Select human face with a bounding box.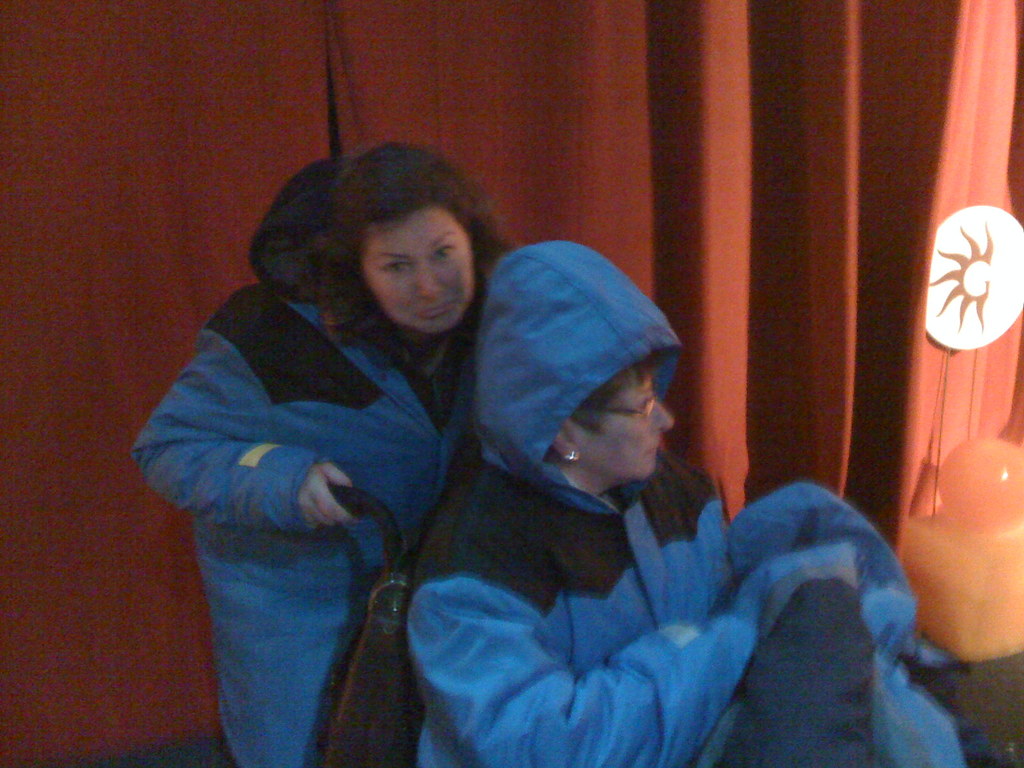
595, 369, 686, 480.
